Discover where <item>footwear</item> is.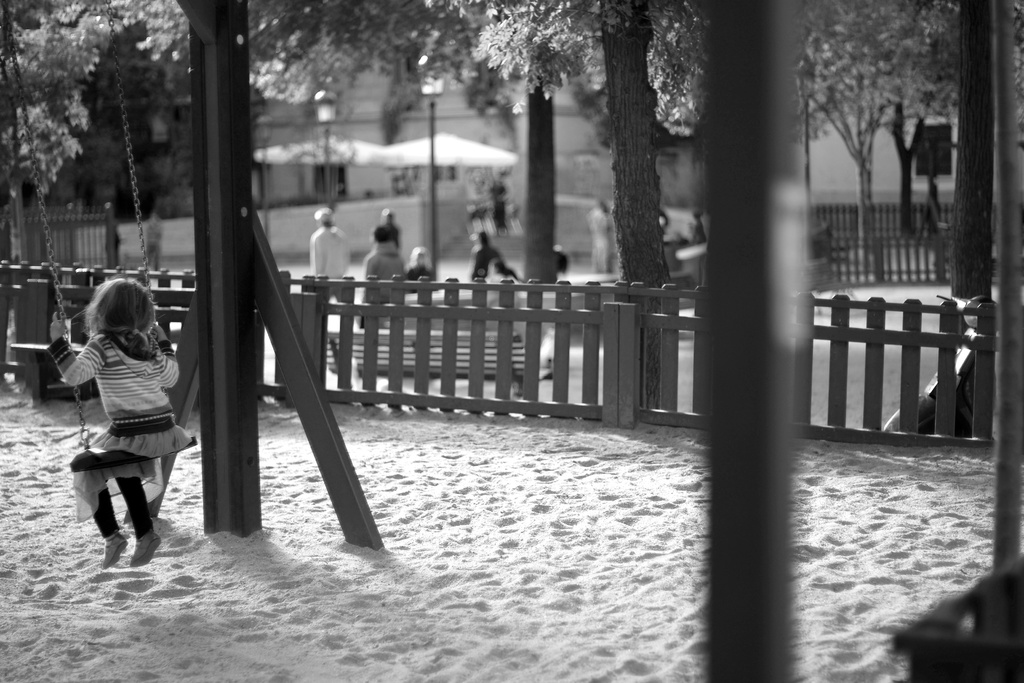
Discovered at crop(129, 532, 157, 568).
